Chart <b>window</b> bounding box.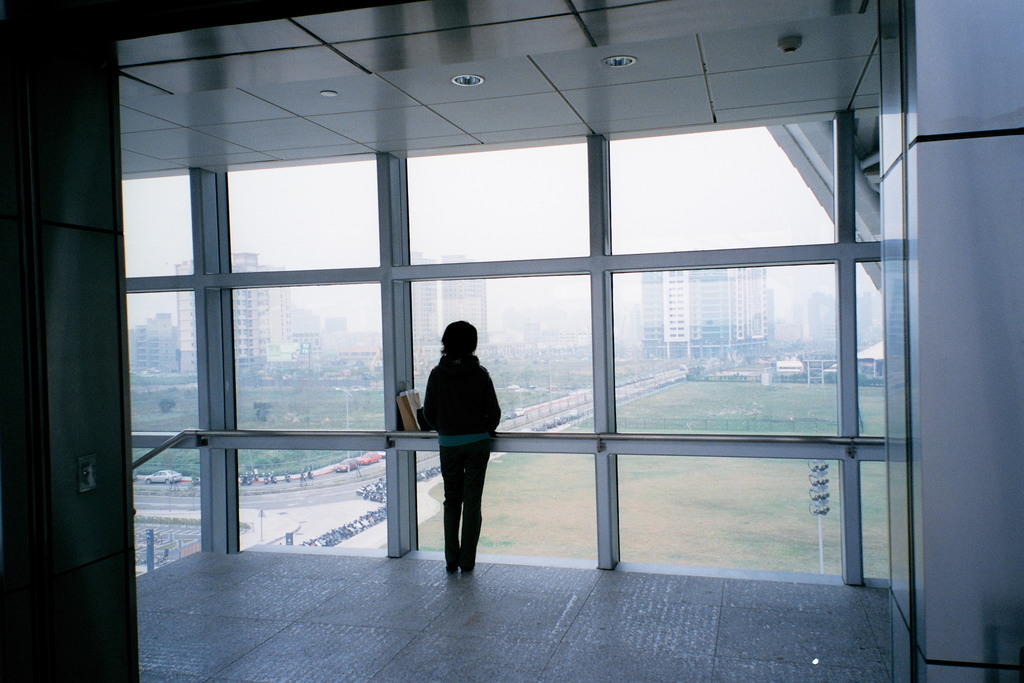
Charted: bbox(673, 321, 686, 332).
